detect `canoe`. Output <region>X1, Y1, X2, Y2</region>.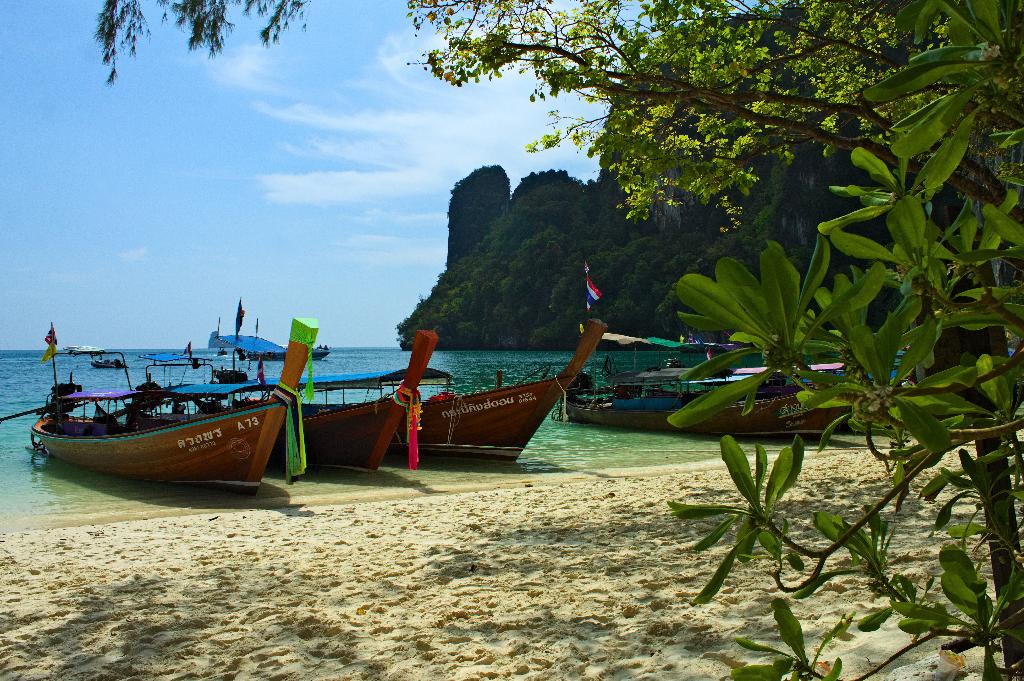
<region>566, 377, 844, 443</region>.
